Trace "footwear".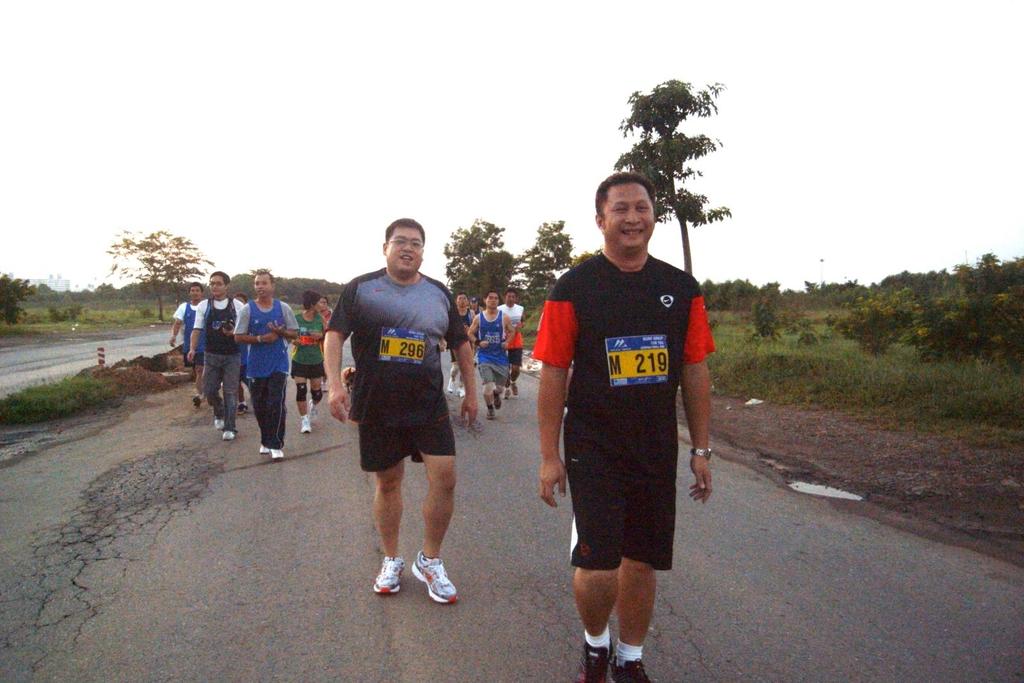
Traced to {"x1": 411, "y1": 554, "x2": 466, "y2": 600}.
